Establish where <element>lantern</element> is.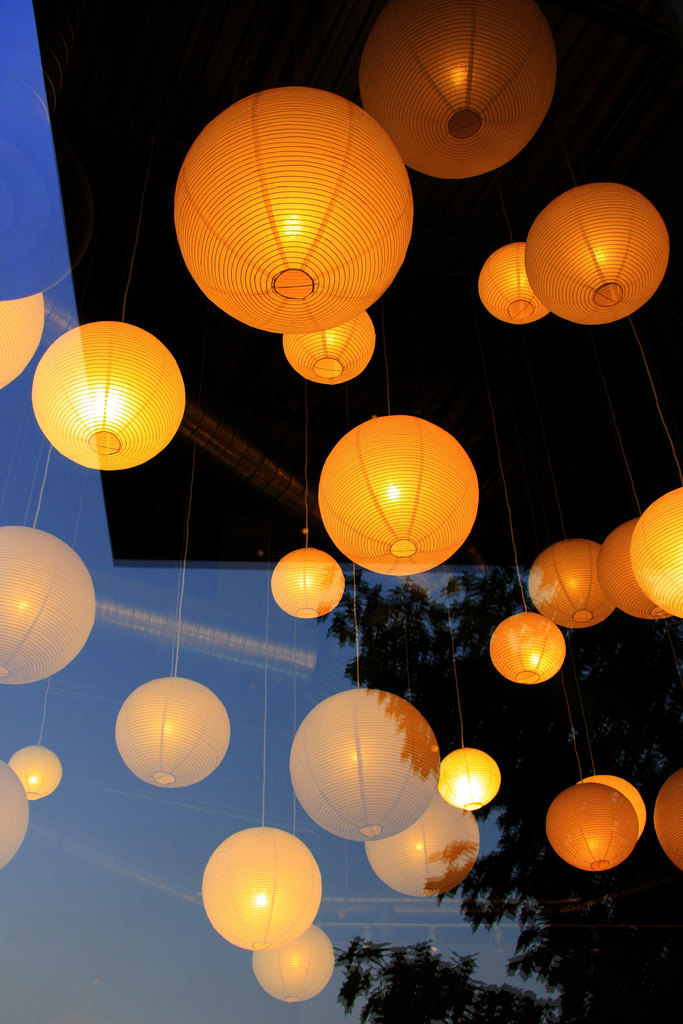
Established at 653, 776, 682, 872.
